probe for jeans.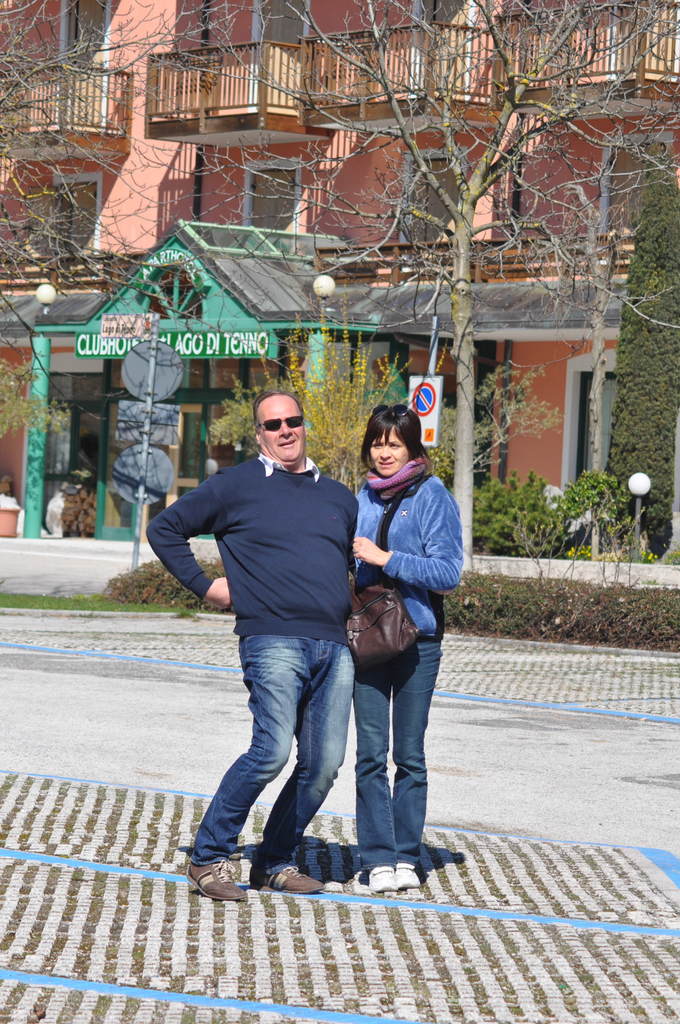
Probe result: (x1=200, y1=634, x2=373, y2=886).
